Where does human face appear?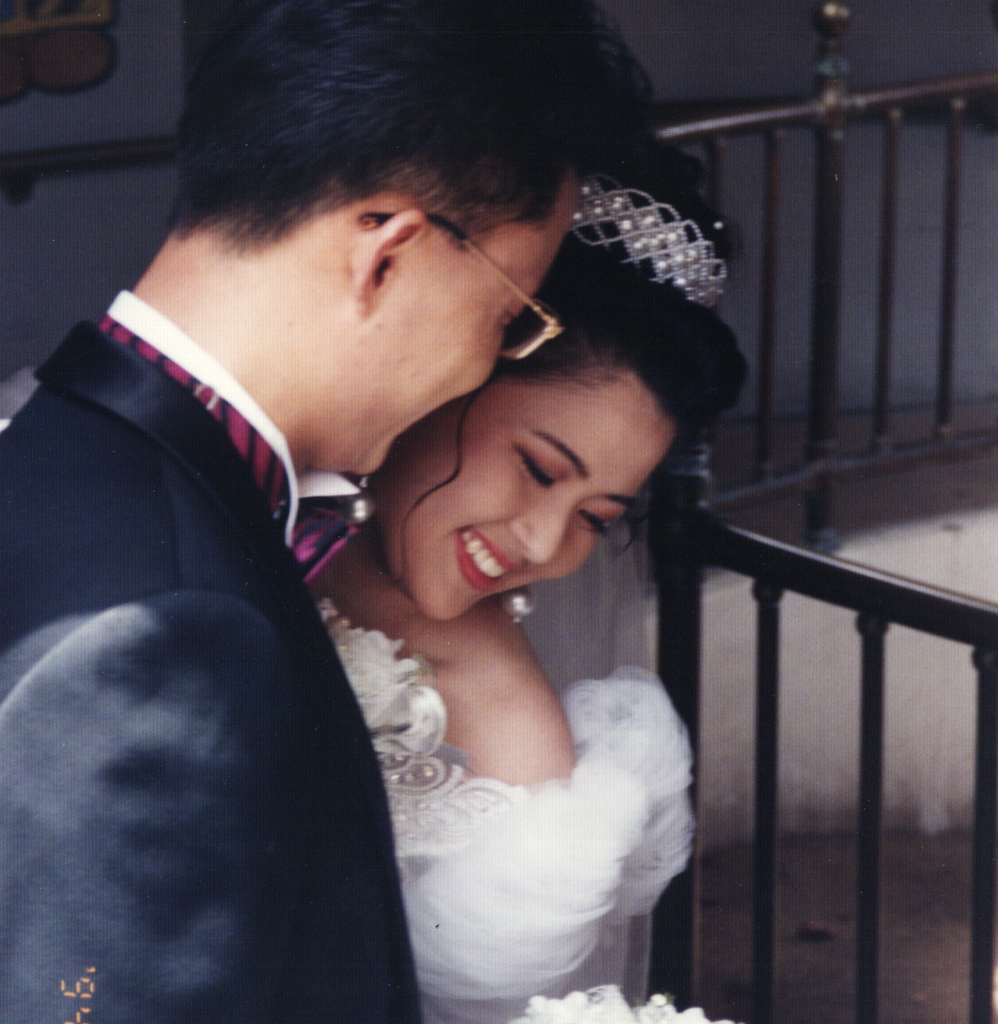
Appears at {"left": 373, "top": 364, "right": 676, "bottom": 622}.
